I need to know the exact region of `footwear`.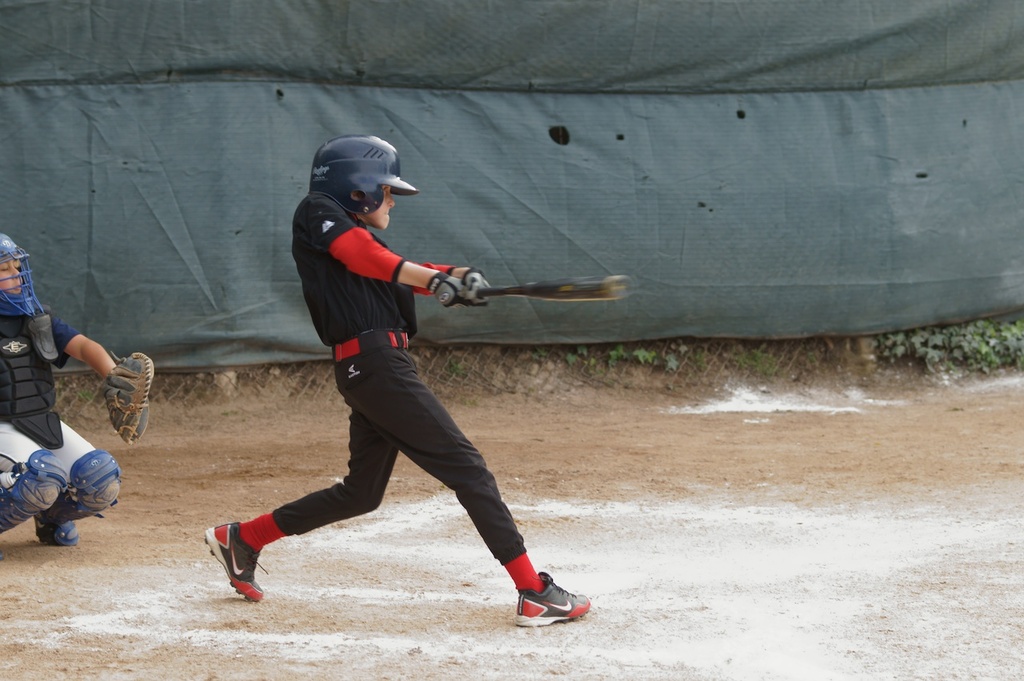
Region: {"x1": 506, "y1": 570, "x2": 584, "y2": 635}.
